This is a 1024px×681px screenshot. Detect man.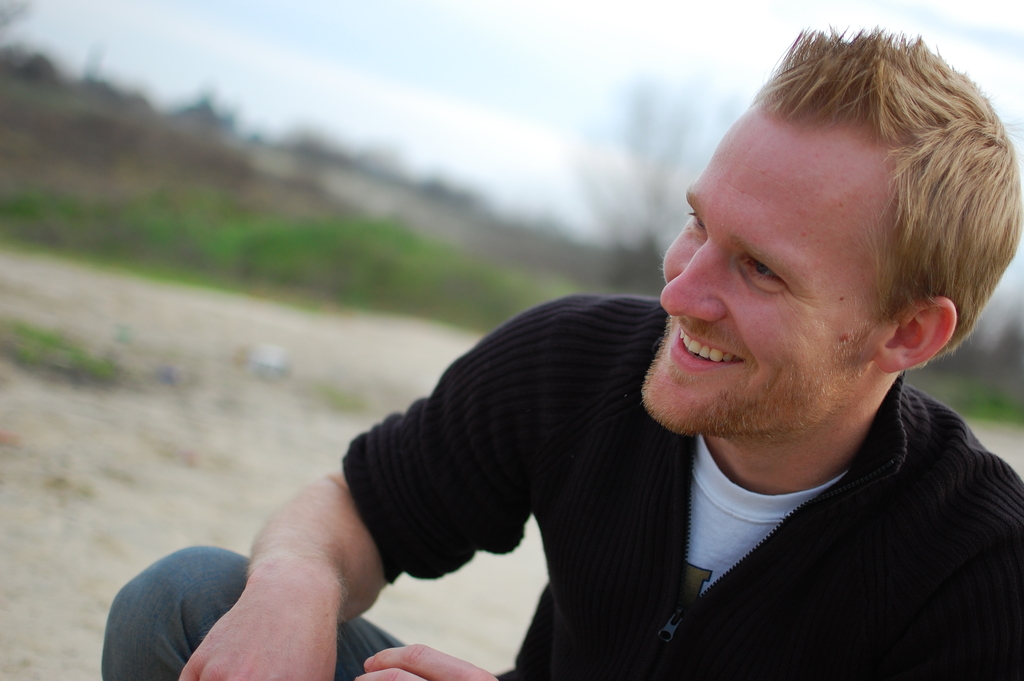
<region>102, 22, 1023, 678</region>.
